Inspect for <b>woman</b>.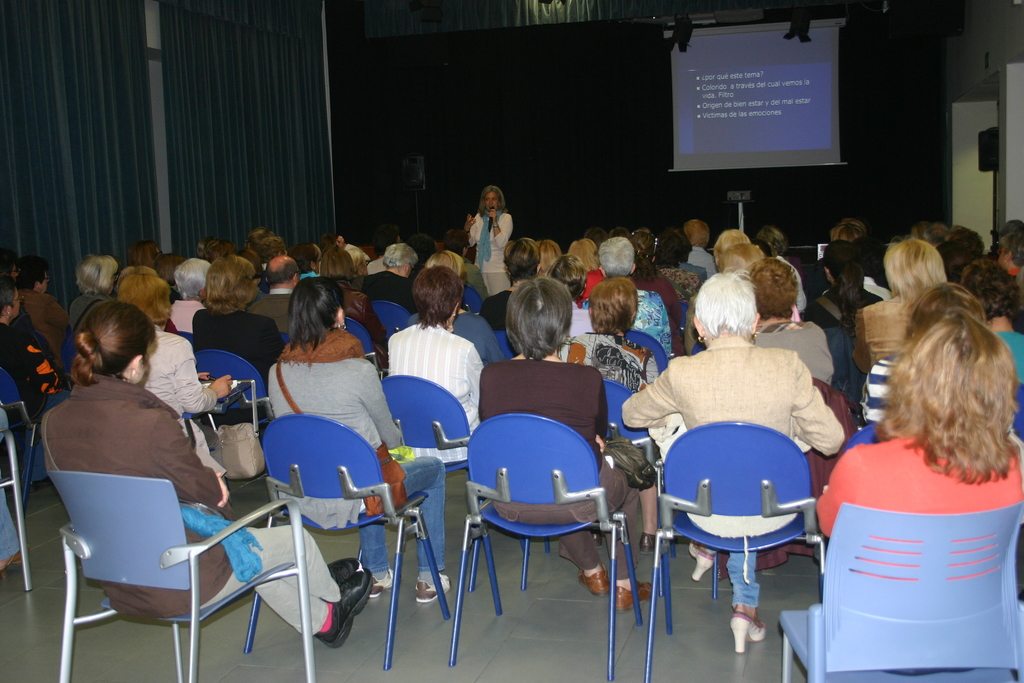
Inspection: [577,235,671,360].
